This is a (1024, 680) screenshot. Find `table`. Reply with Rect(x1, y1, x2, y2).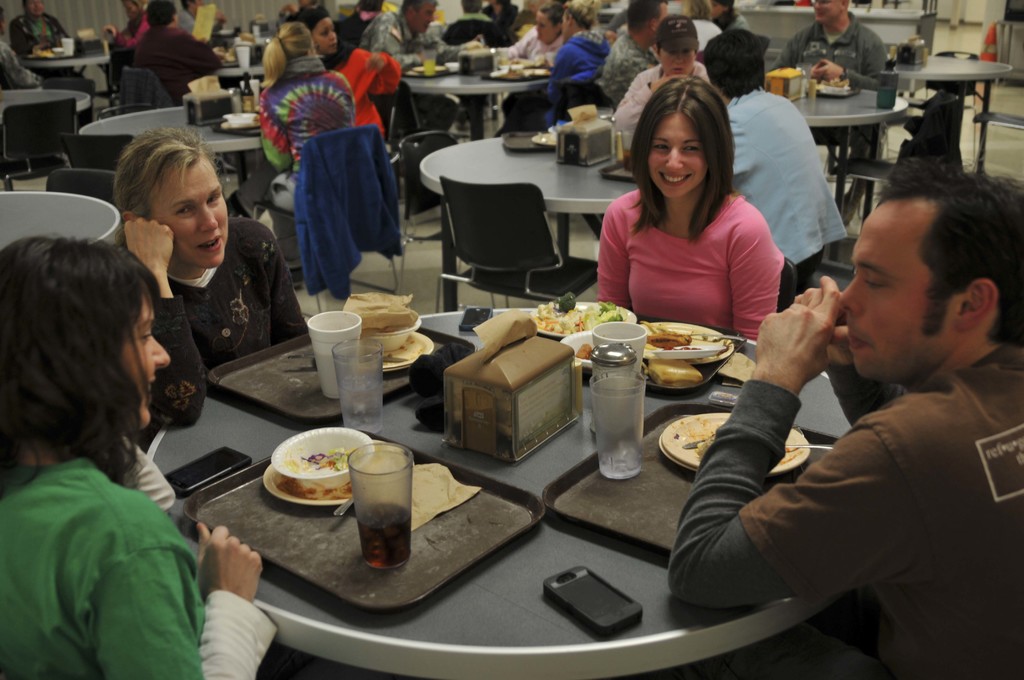
Rect(81, 100, 268, 184).
